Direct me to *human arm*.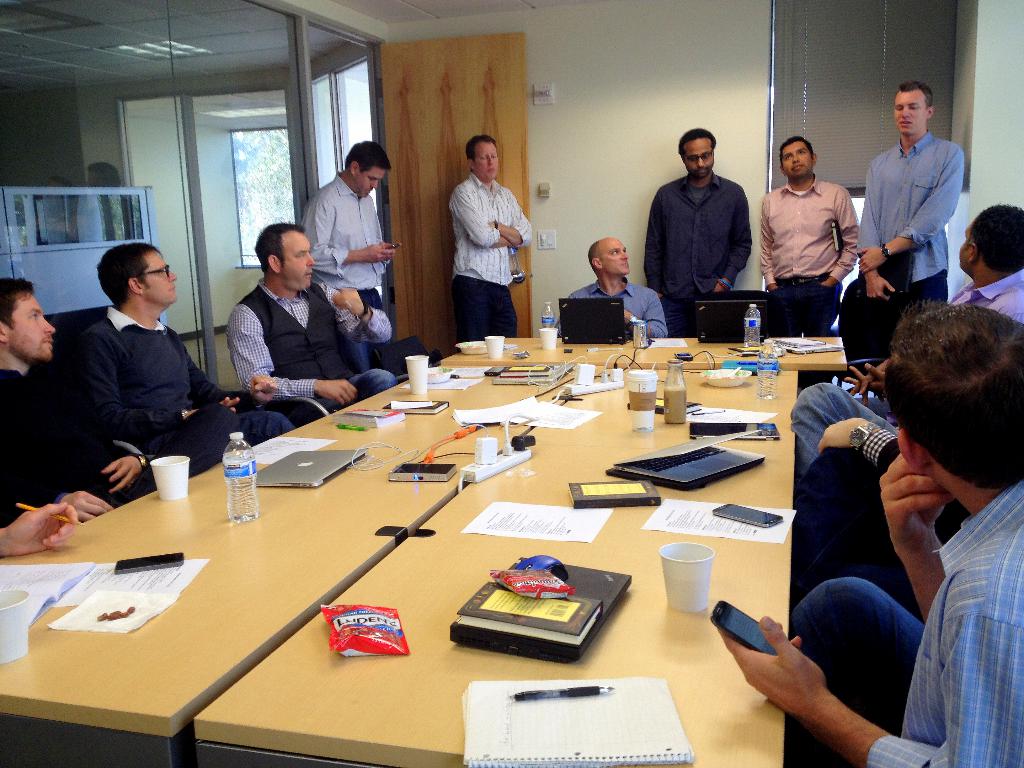
Direction: box=[460, 186, 514, 252].
